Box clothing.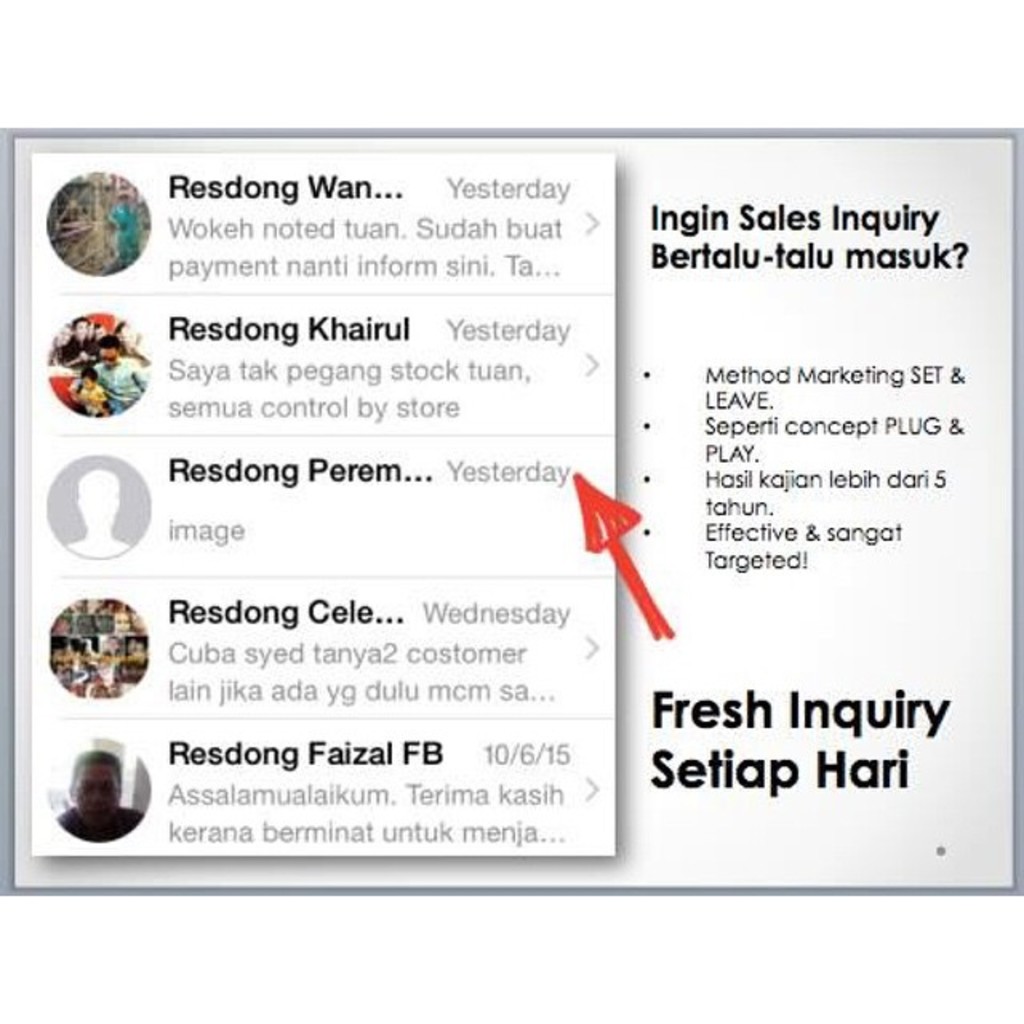
(104, 198, 141, 262).
